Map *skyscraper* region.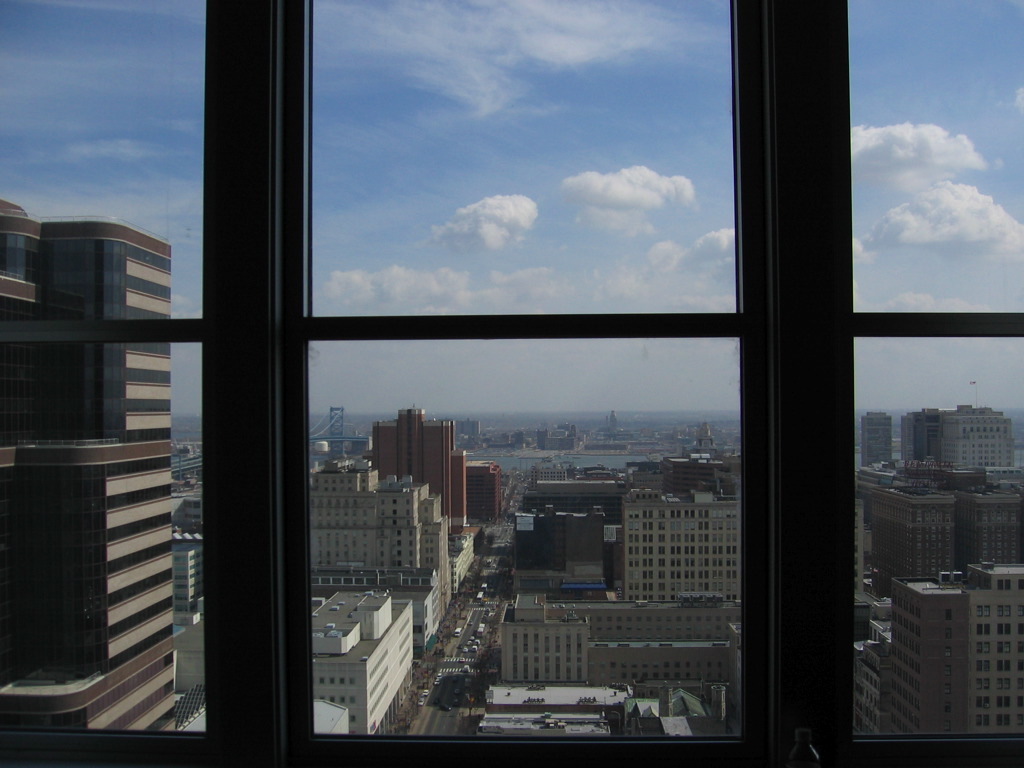
Mapped to x1=859 y1=411 x2=890 y2=463.
